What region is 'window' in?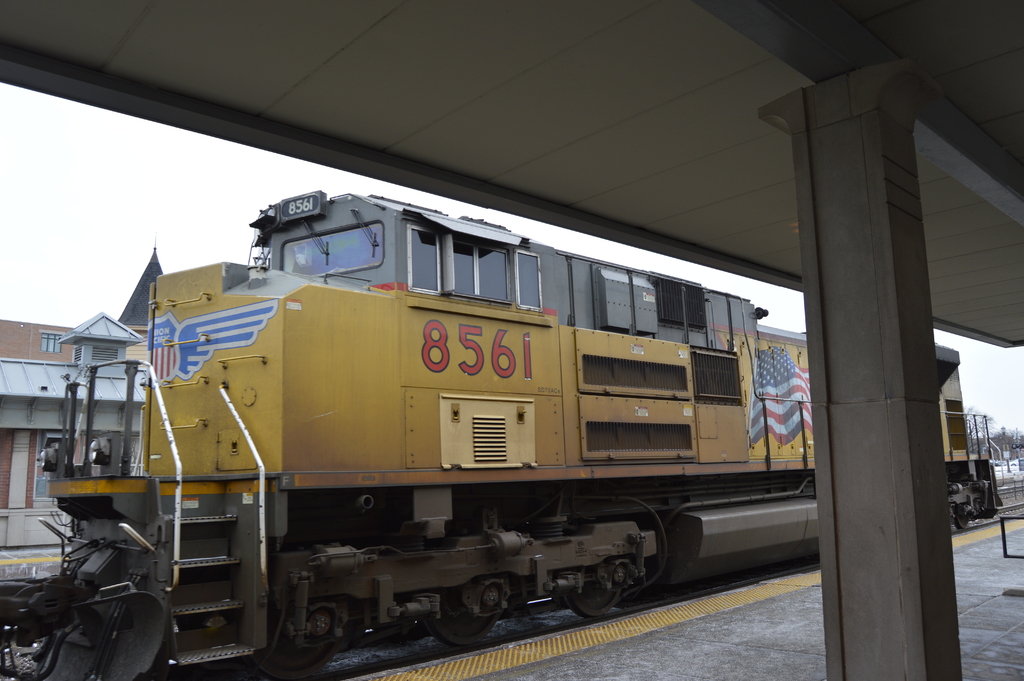
<region>406, 224, 440, 291</region>.
